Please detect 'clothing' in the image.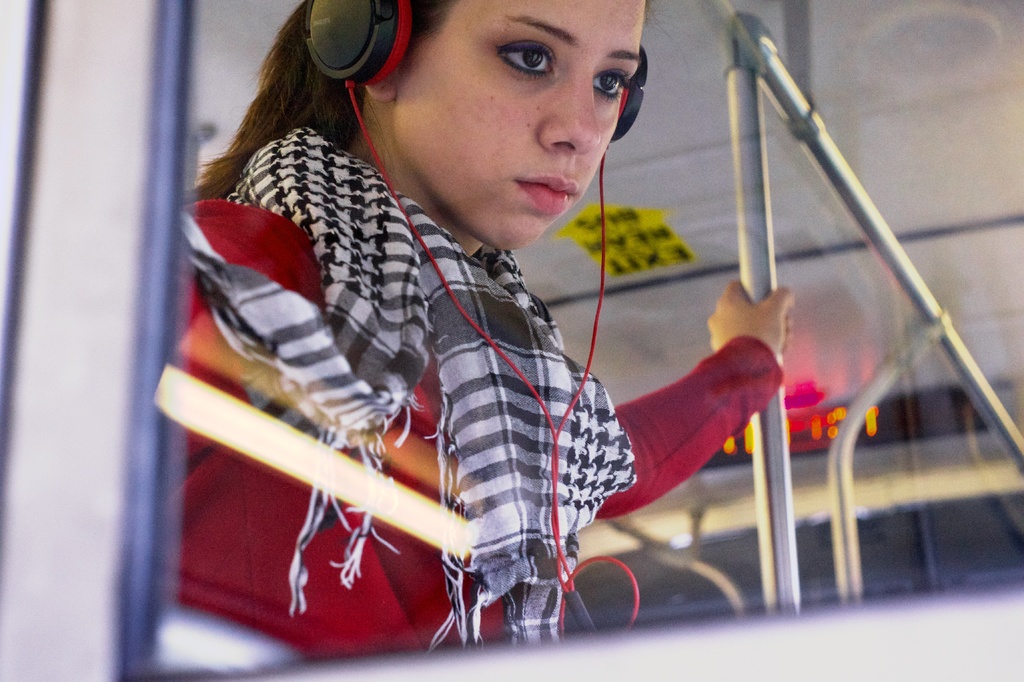
locate(194, 59, 762, 642).
